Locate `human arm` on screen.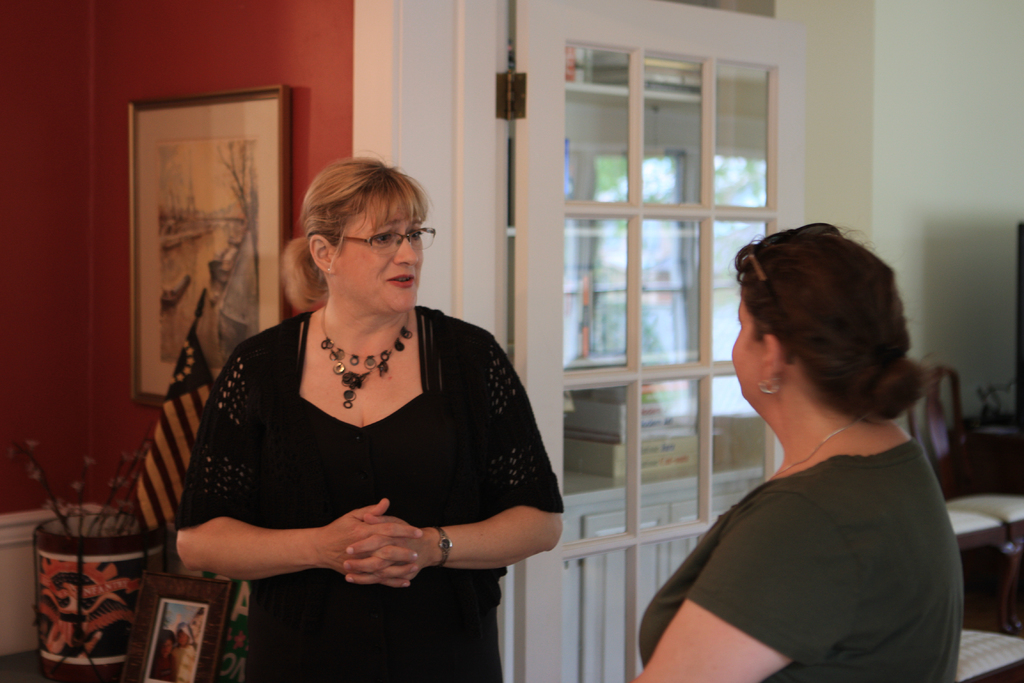
On screen at (left=631, top=490, right=867, bottom=682).
